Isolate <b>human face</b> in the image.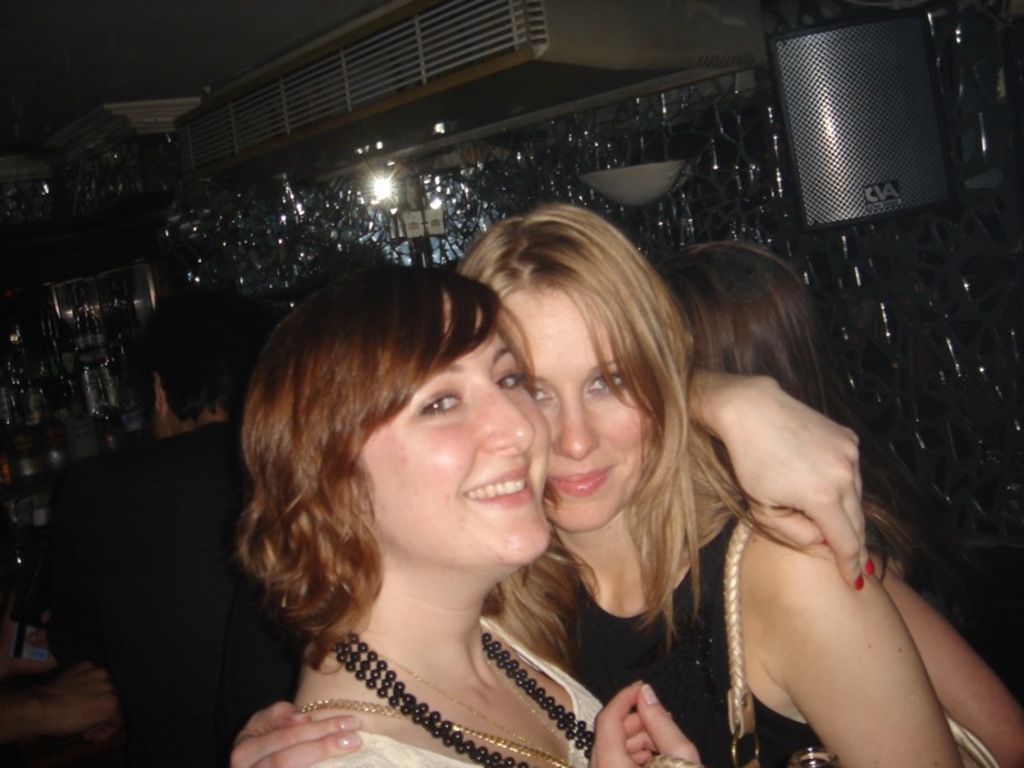
Isolated region: x1=362, y1=293, x2=554, y2=567.
